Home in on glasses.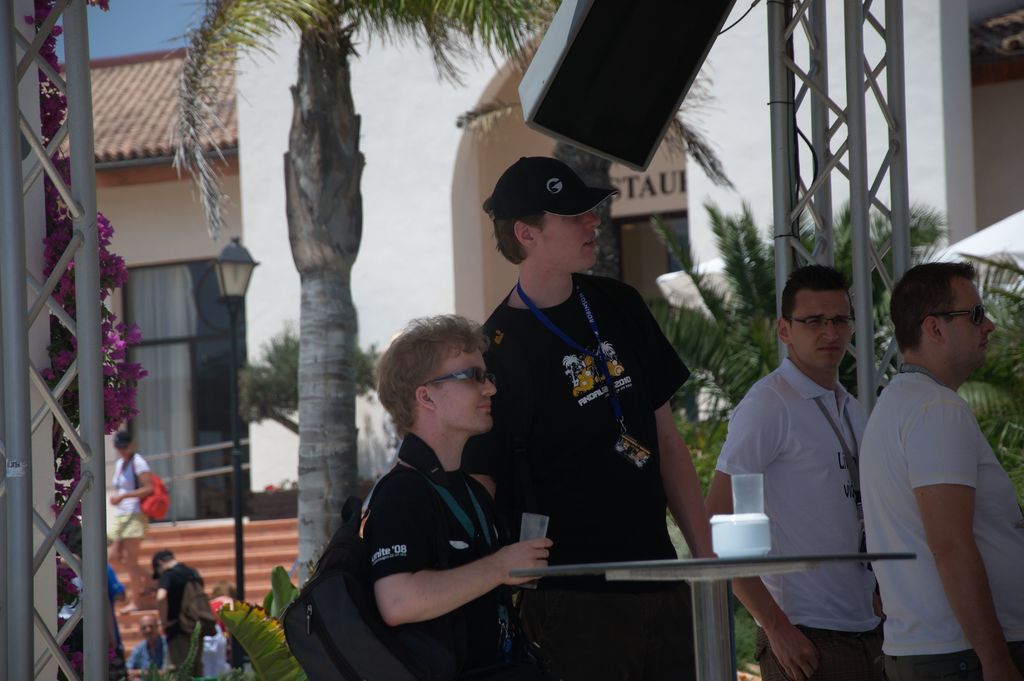
Homed in at 934:306:988:327.
